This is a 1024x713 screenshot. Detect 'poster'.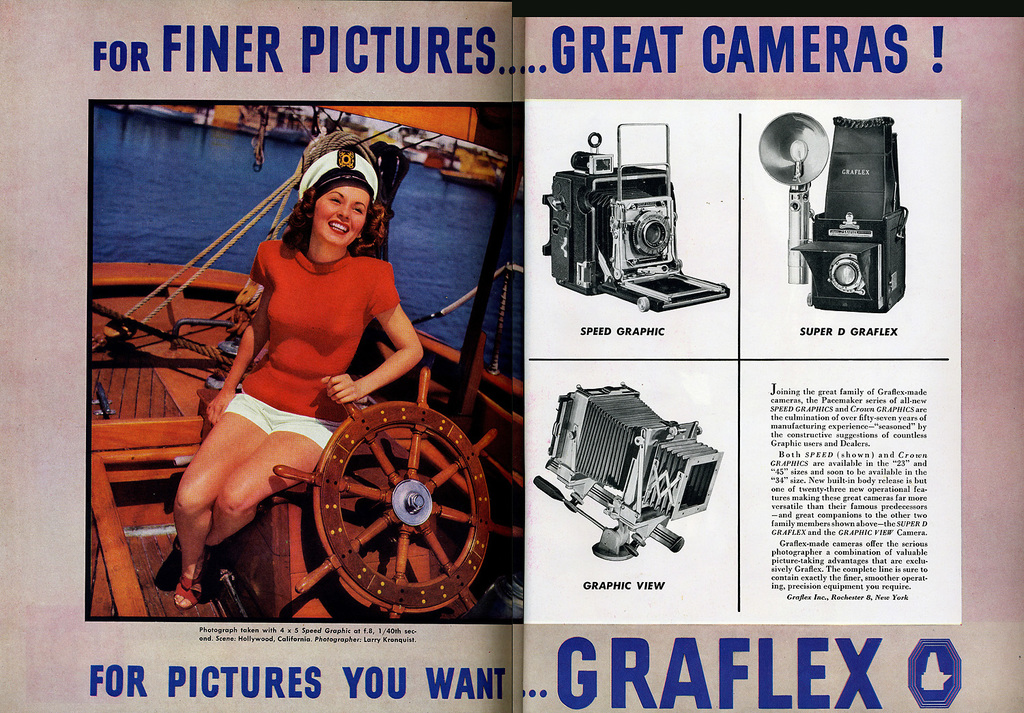
[x1=0, y1=0, x2=1023, y2=712].
